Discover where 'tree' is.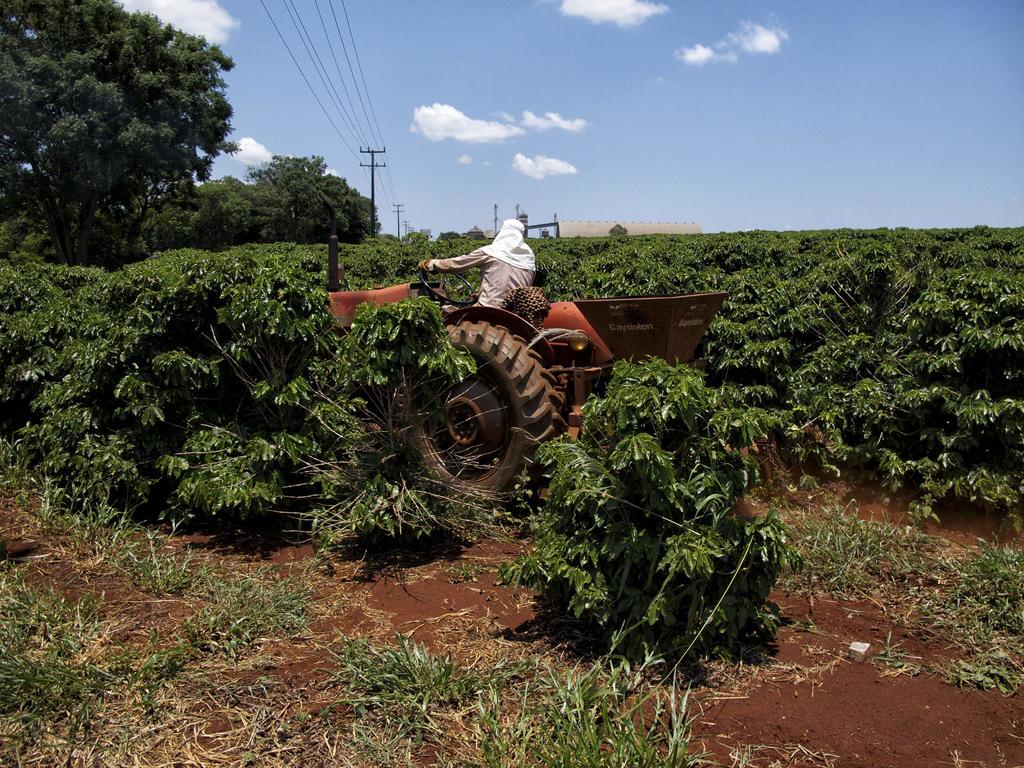
Discovered at x1=0, y1=0, x2=240, y2=269.
